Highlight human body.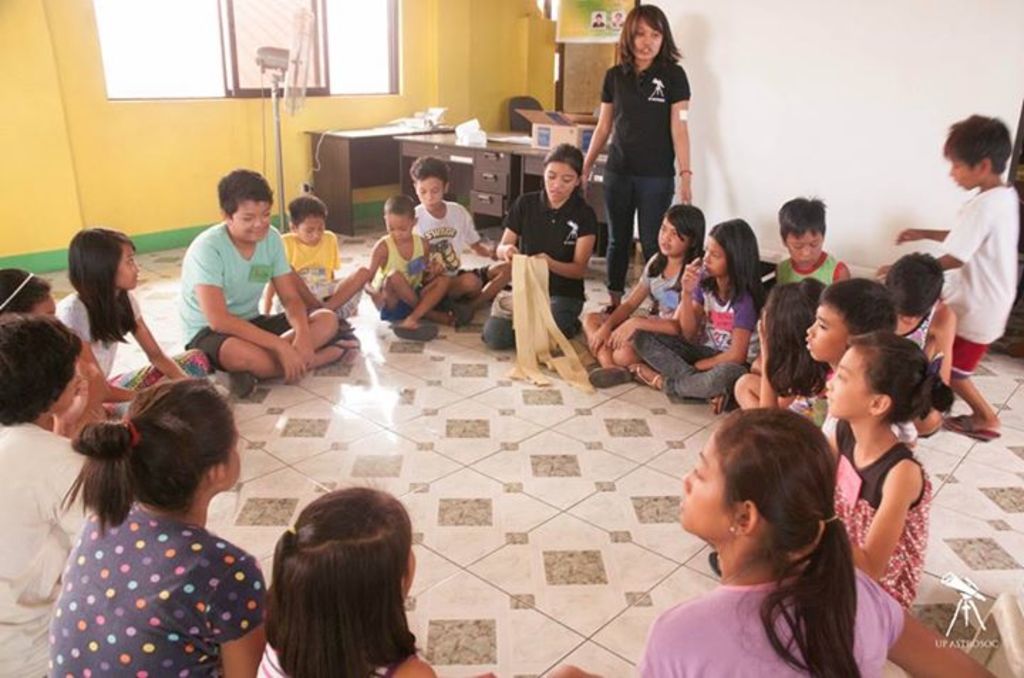
Highlighted region: bbox(252, 617, 432, 677).
